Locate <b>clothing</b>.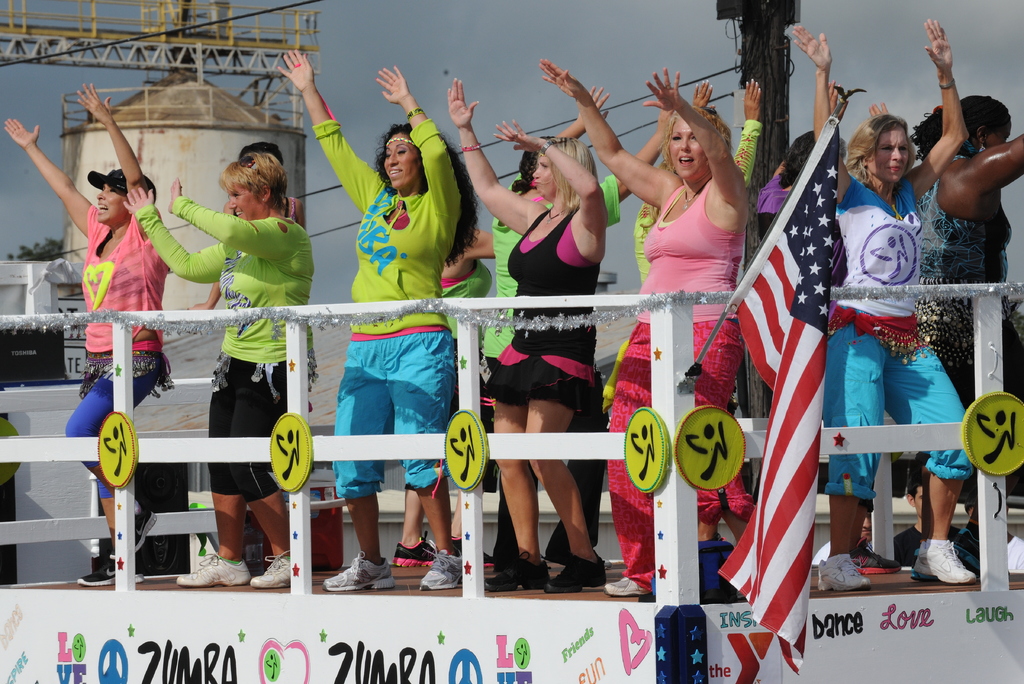
Bounding box: (x1=479, y1=202, x2=604, y2=412).
